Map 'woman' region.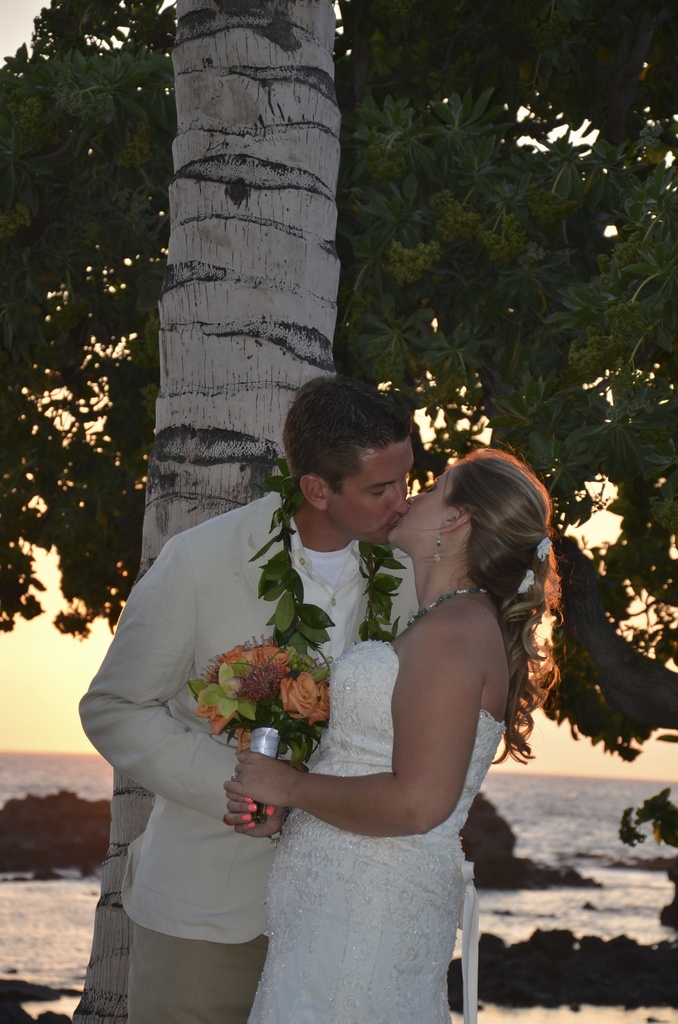
Mapped to 223,430,564,1023.
